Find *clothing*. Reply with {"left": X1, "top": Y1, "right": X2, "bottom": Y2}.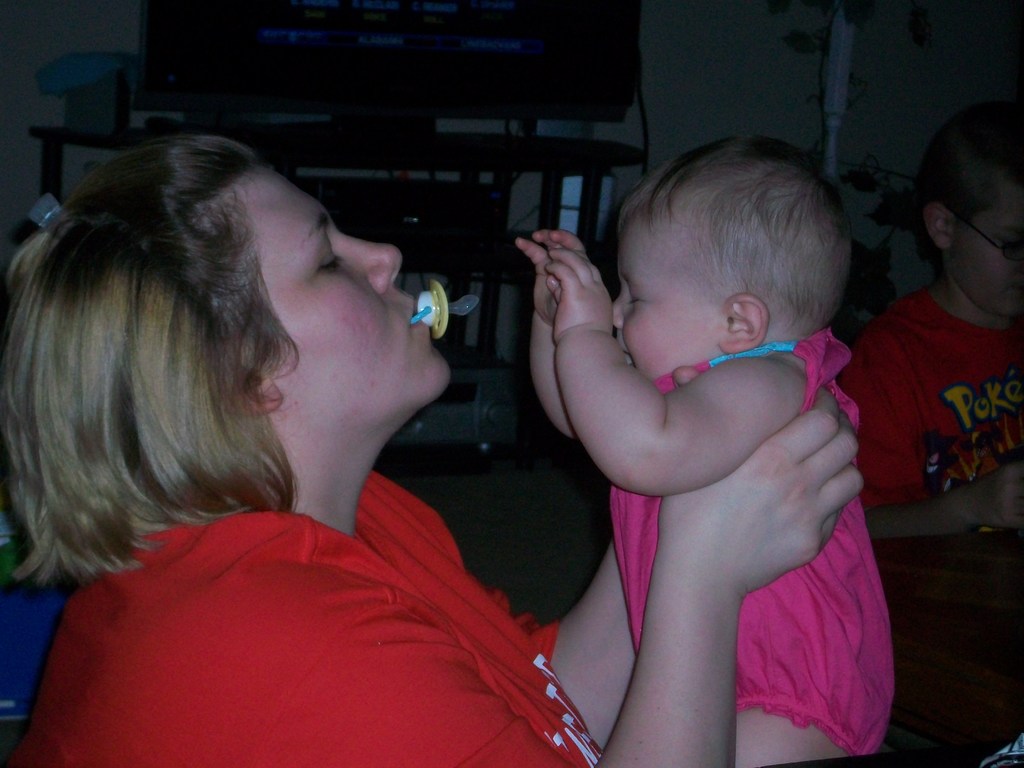
{"left": 837, "top": 286, "right": 1023, "bottom": 509}.
